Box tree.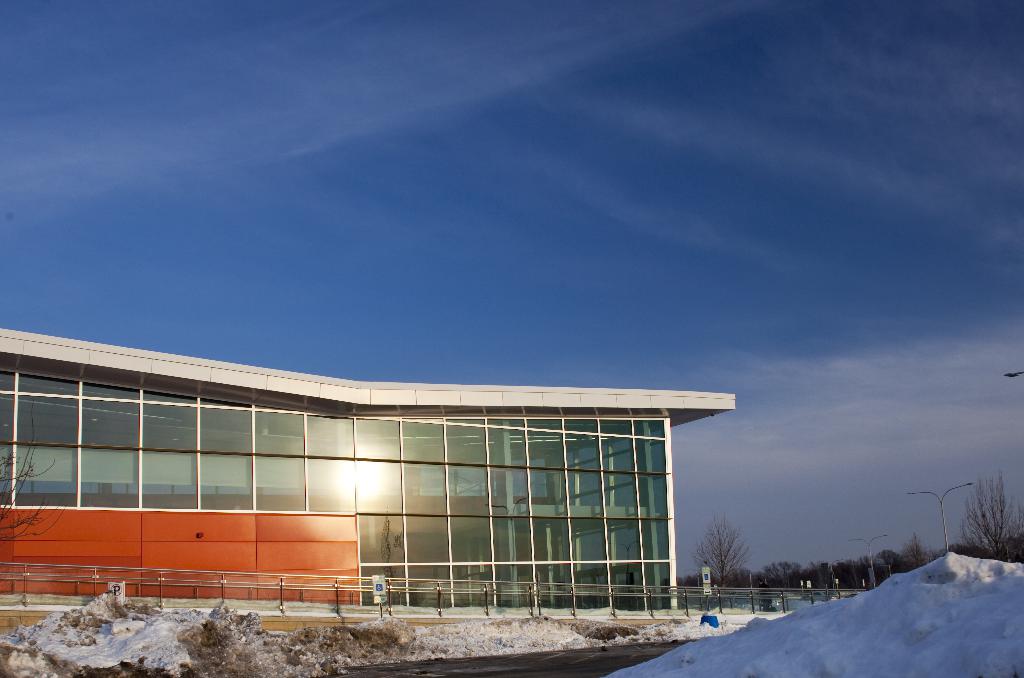
region(799, 563, 819, 593).
